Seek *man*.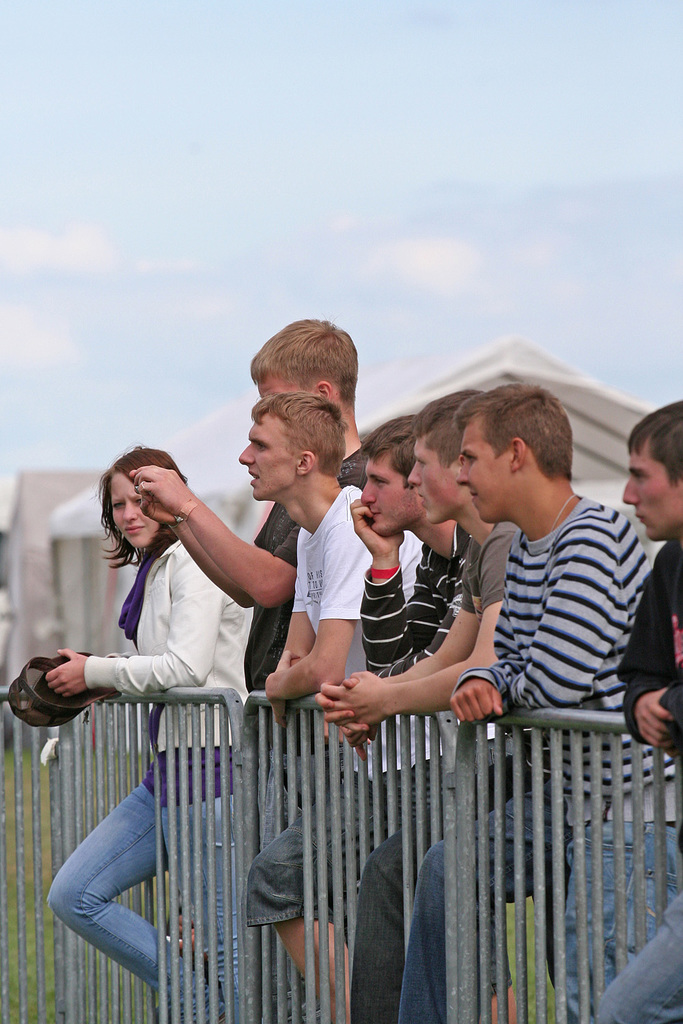
Rect(444, 378, 653, 1023).
